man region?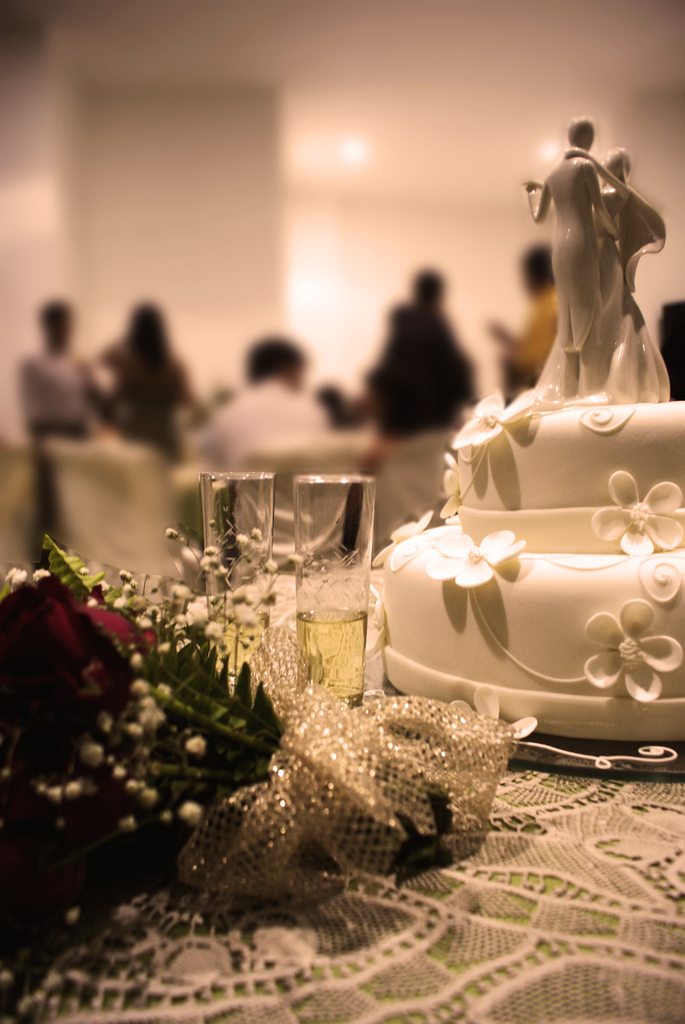
(x1=490, y1=235, x2=562, y2=392)
